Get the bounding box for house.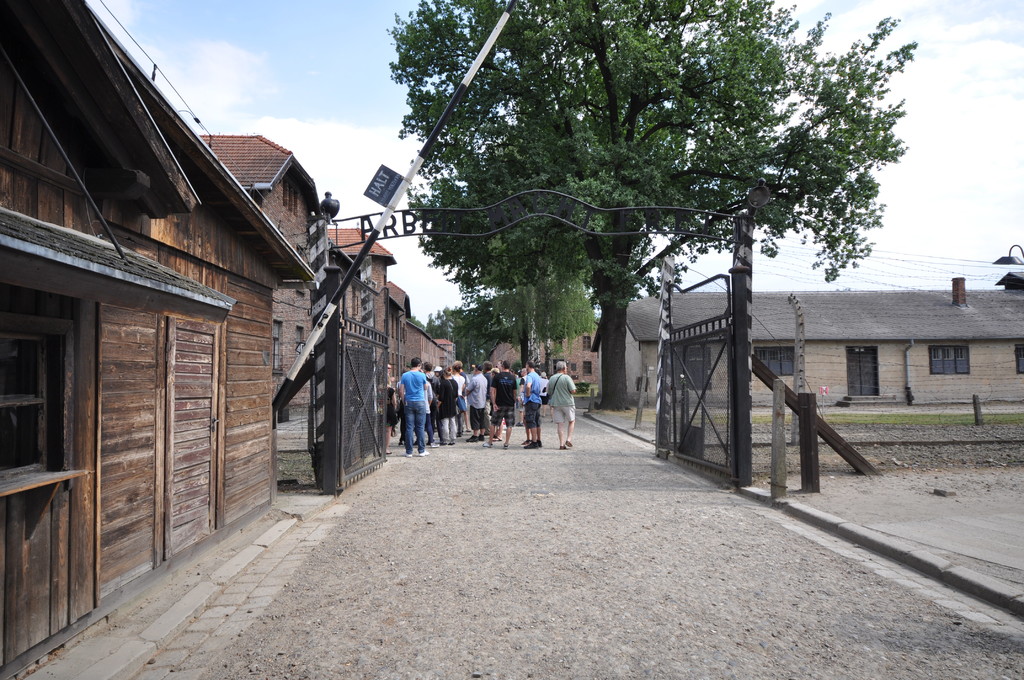
0/0/315/679.
